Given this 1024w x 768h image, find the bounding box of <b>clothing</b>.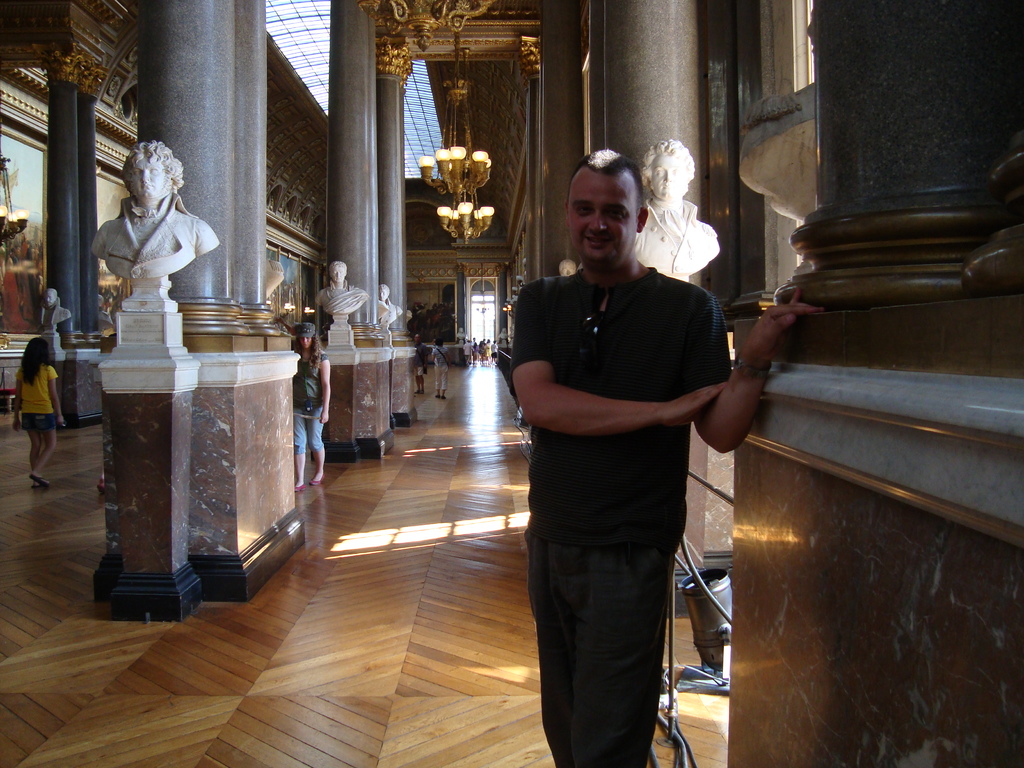
bbox=[95, 196, 217, 276].
